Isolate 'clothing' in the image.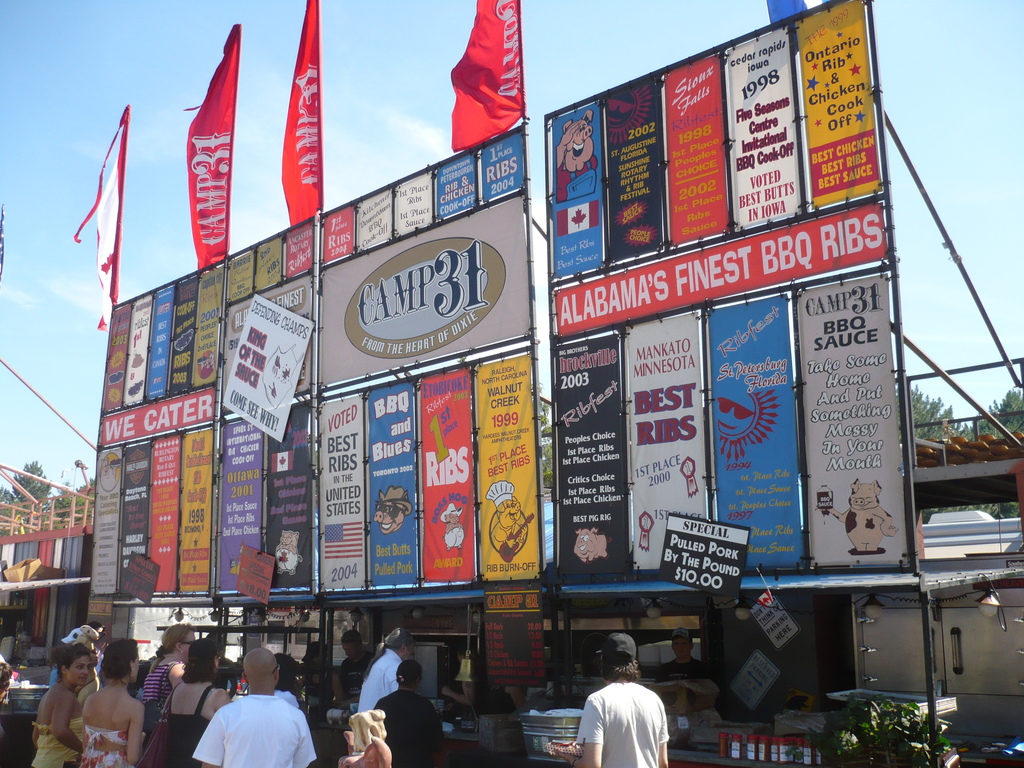
Isolated region: 585:672:674:767.
